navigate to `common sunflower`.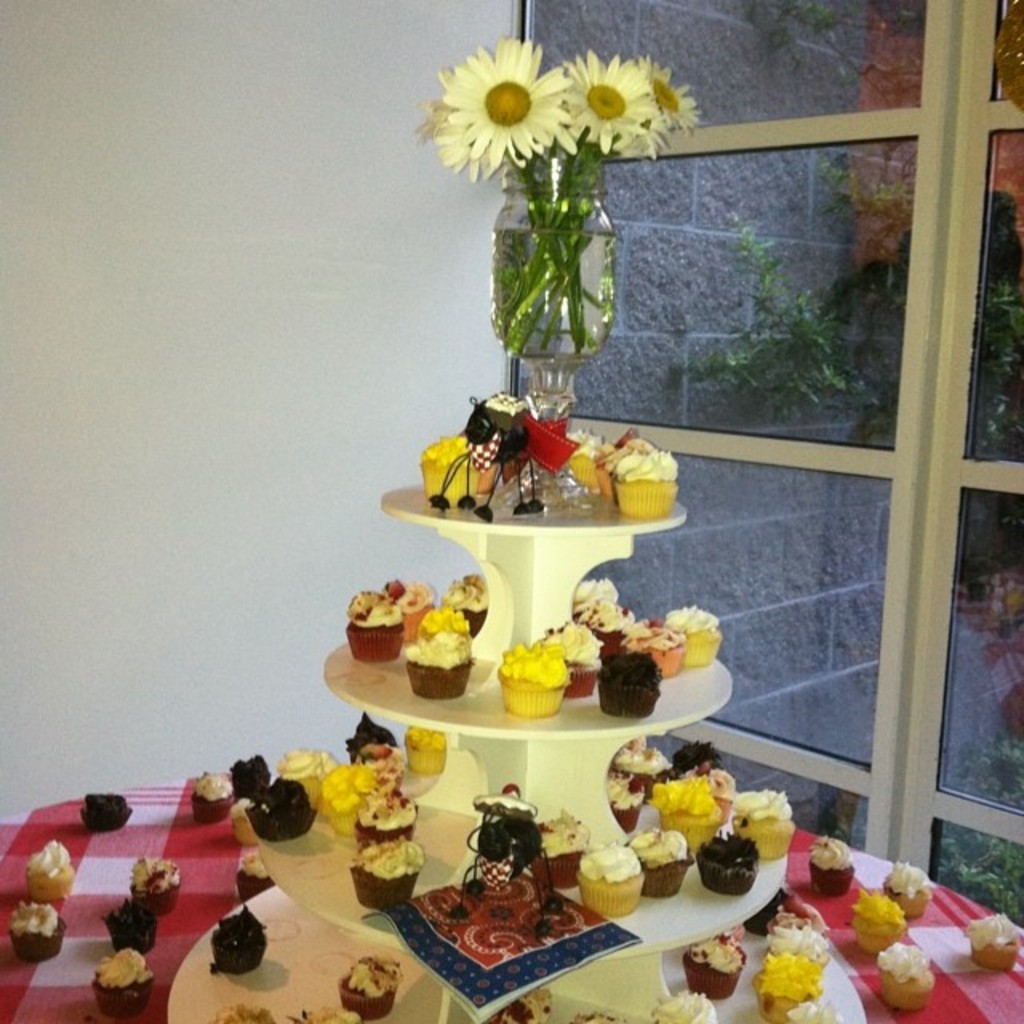
Navigation target: locate(651, 66, 701, 146).
